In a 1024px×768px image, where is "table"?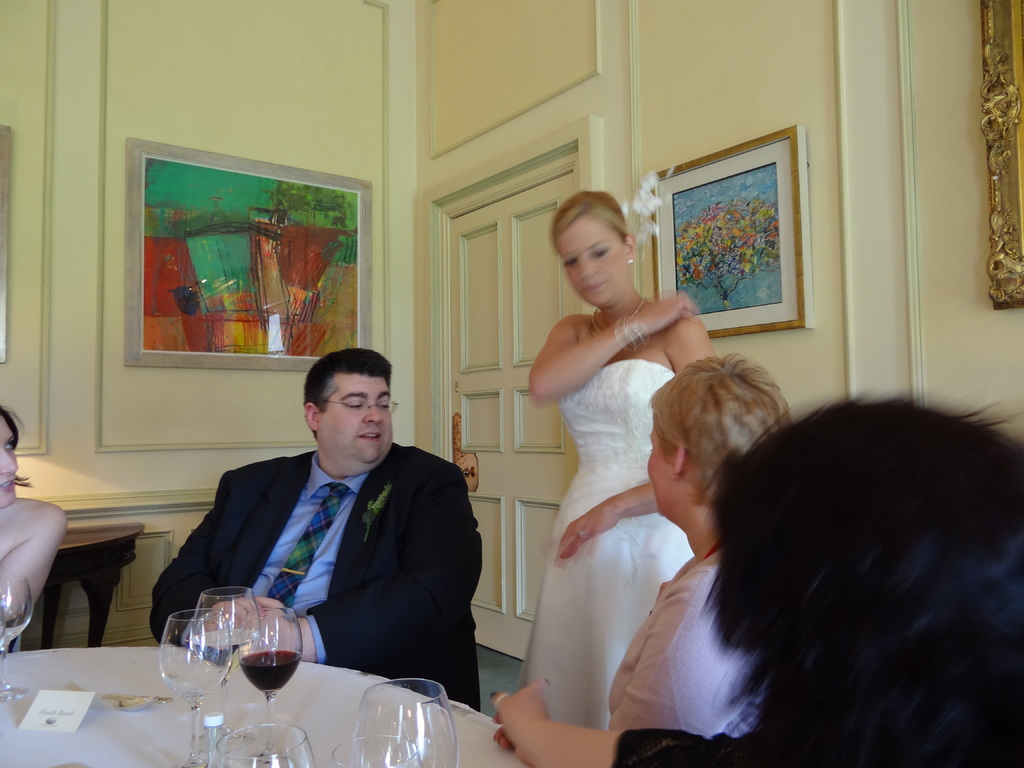
box=[0, 645, 544, 767].
